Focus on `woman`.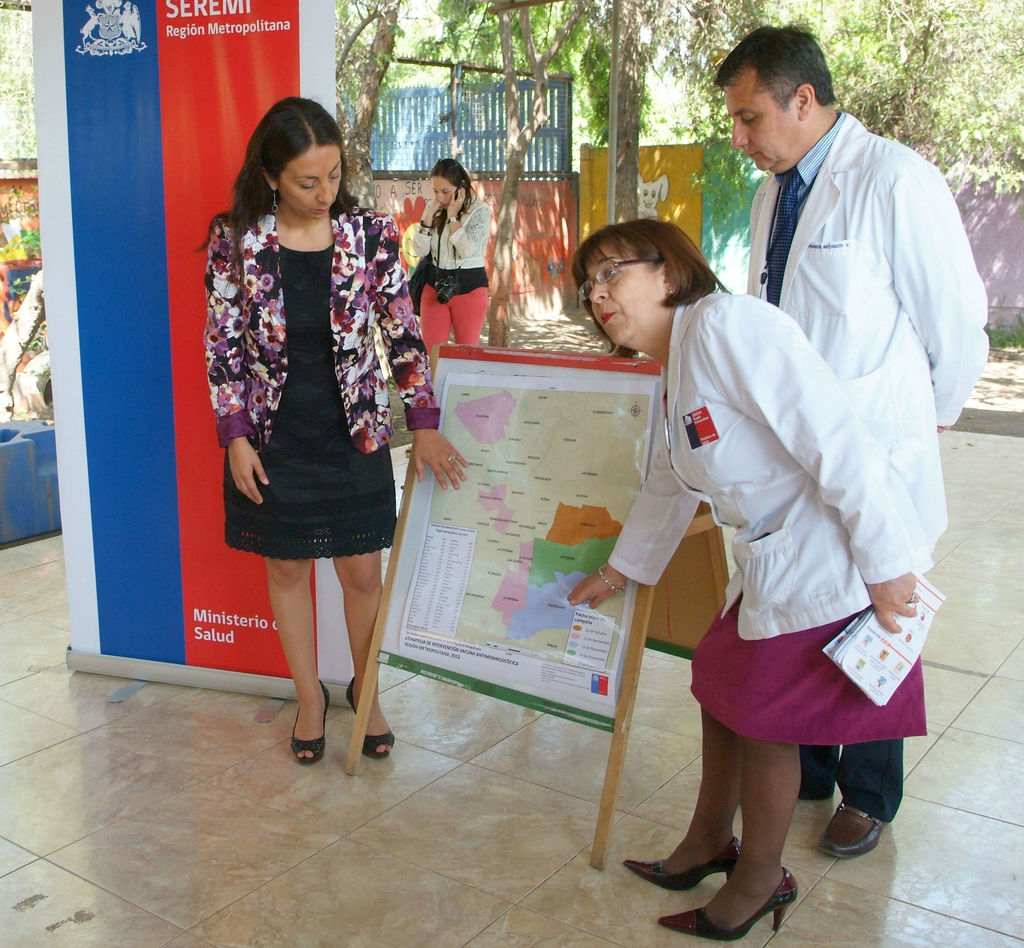
Focused at BBox(196, 97, 483, 784).
